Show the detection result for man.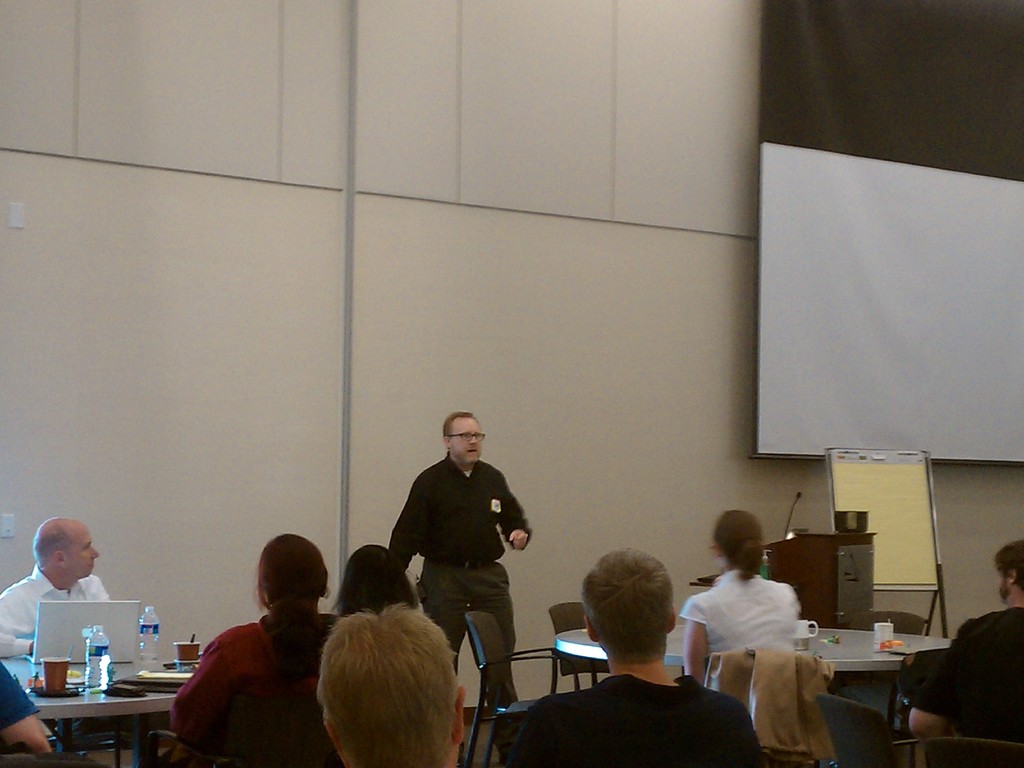
505,545,764,767.
